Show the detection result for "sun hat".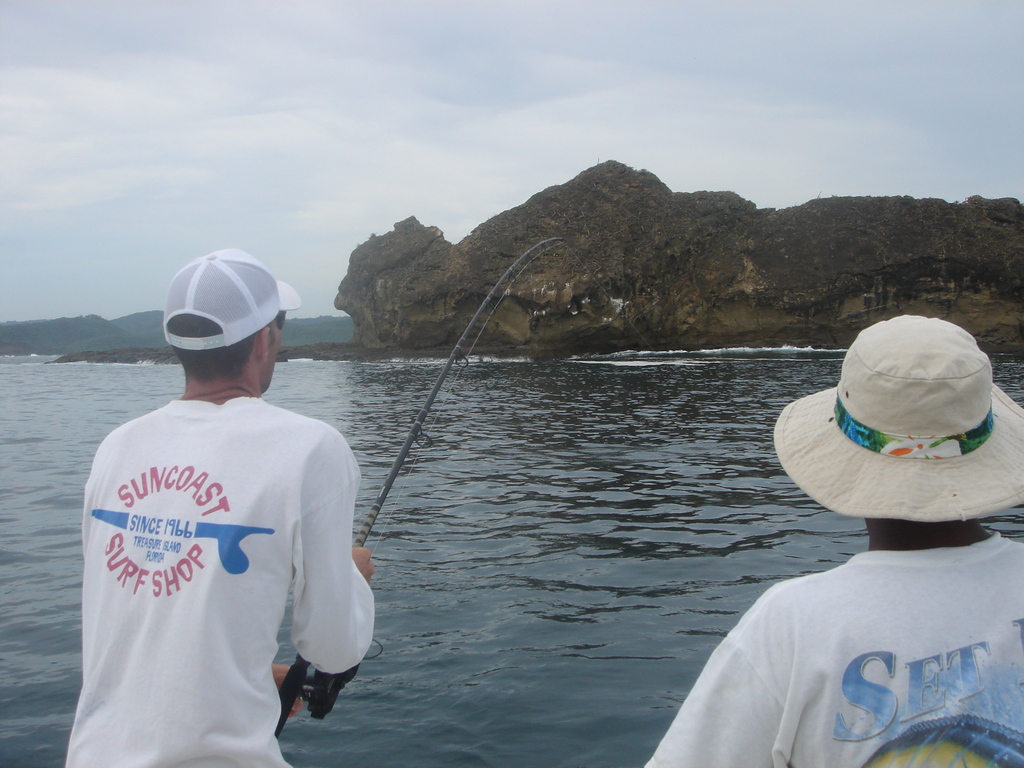
776,316,1023,522.
